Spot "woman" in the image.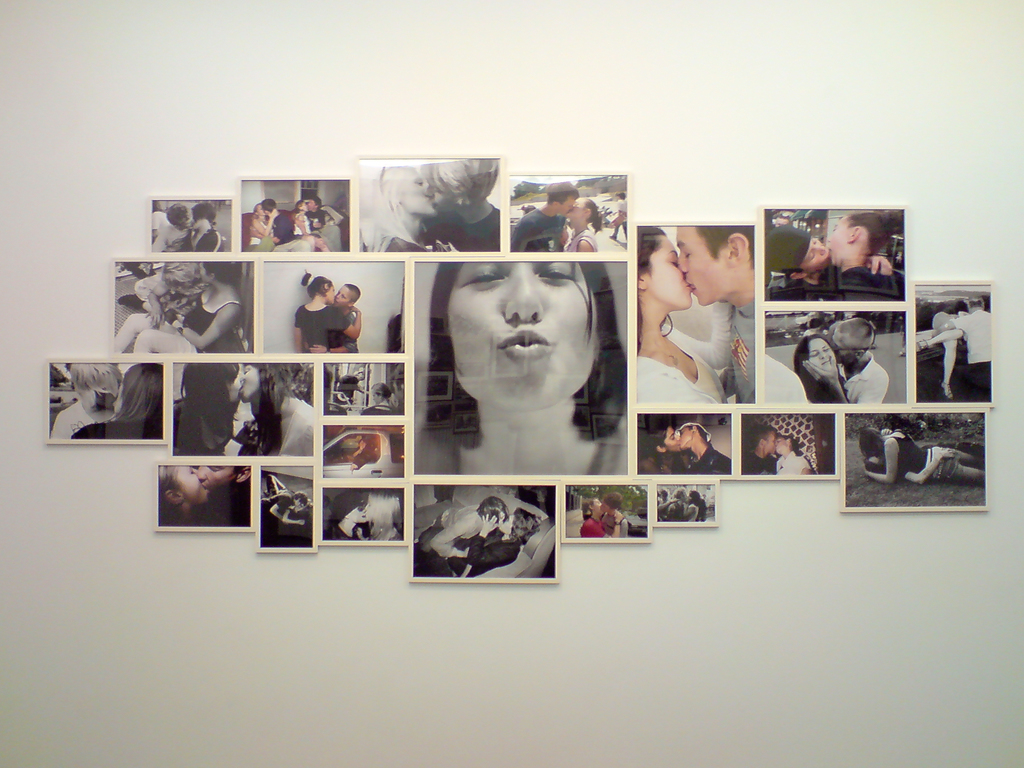
"woman" found at BBox(776, 437, 812, 477).
